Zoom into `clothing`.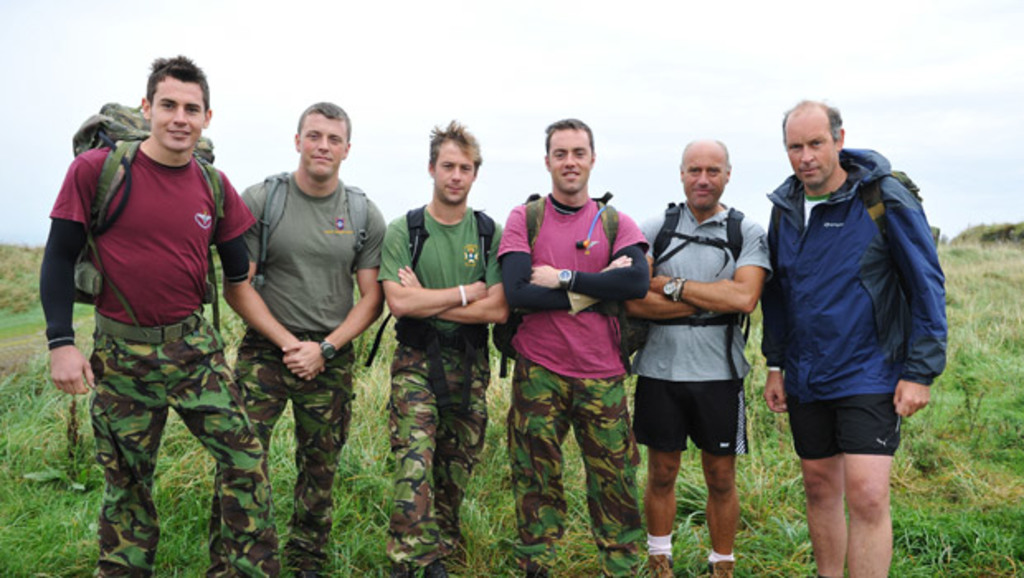
Zoom target: box(372, 205, 504, 573).
